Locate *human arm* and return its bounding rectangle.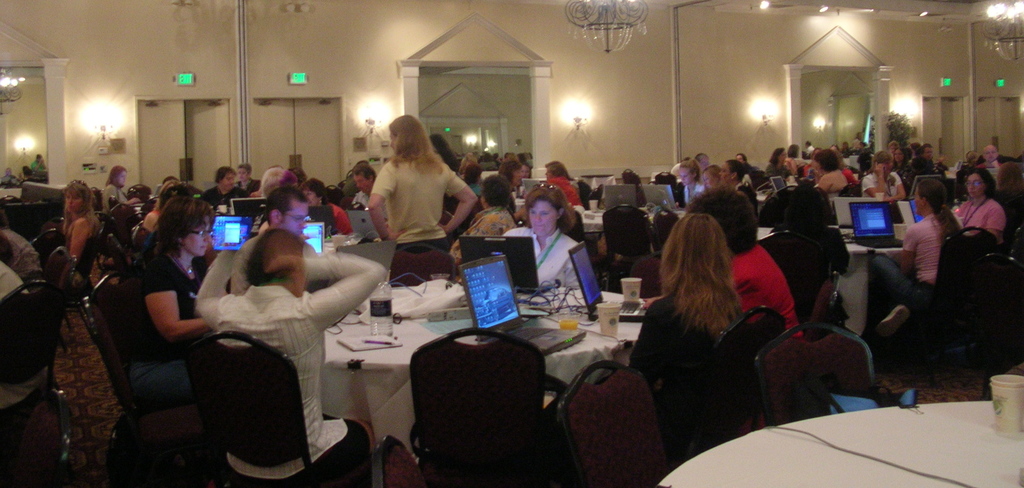
BBox(888, 173, 913, 203).
